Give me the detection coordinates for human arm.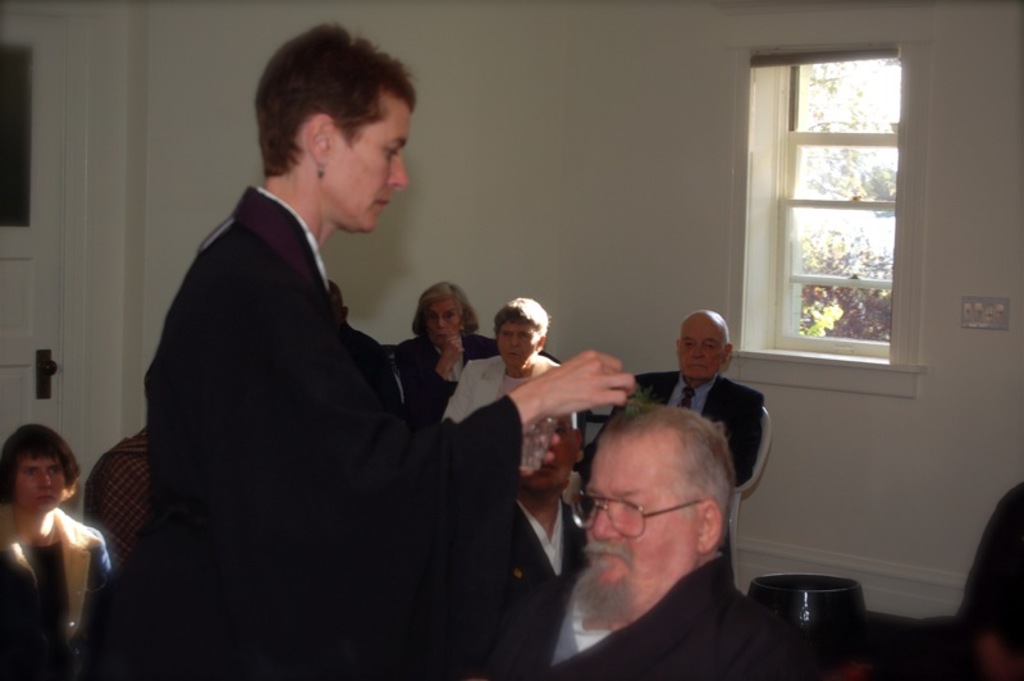
<box>727,388,769,485</box>.
